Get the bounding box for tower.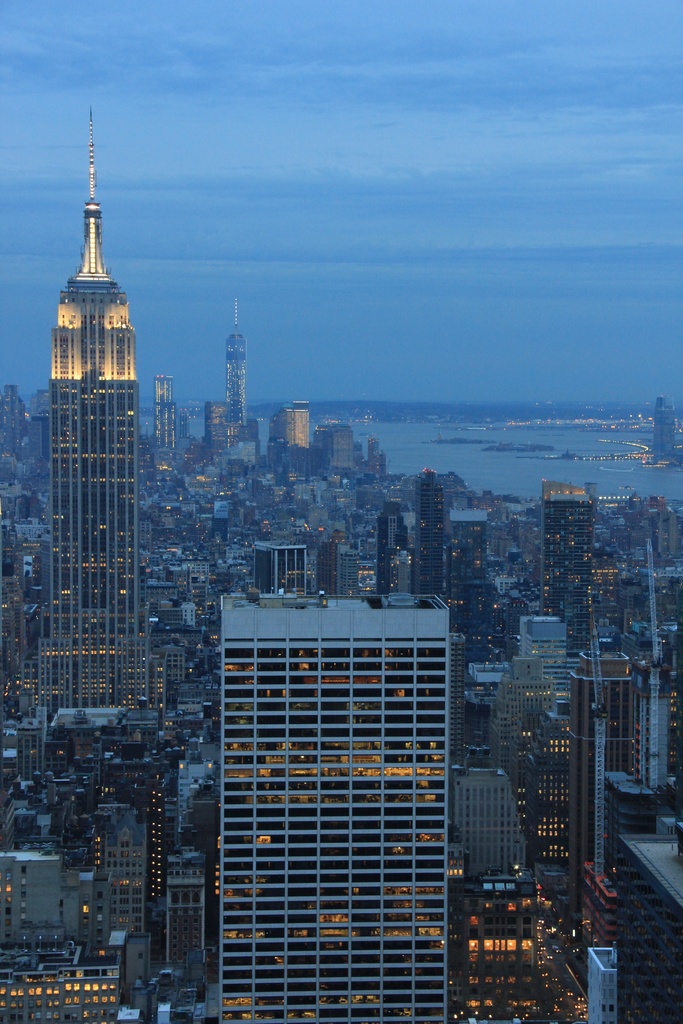
520, 695, 581, 868.
